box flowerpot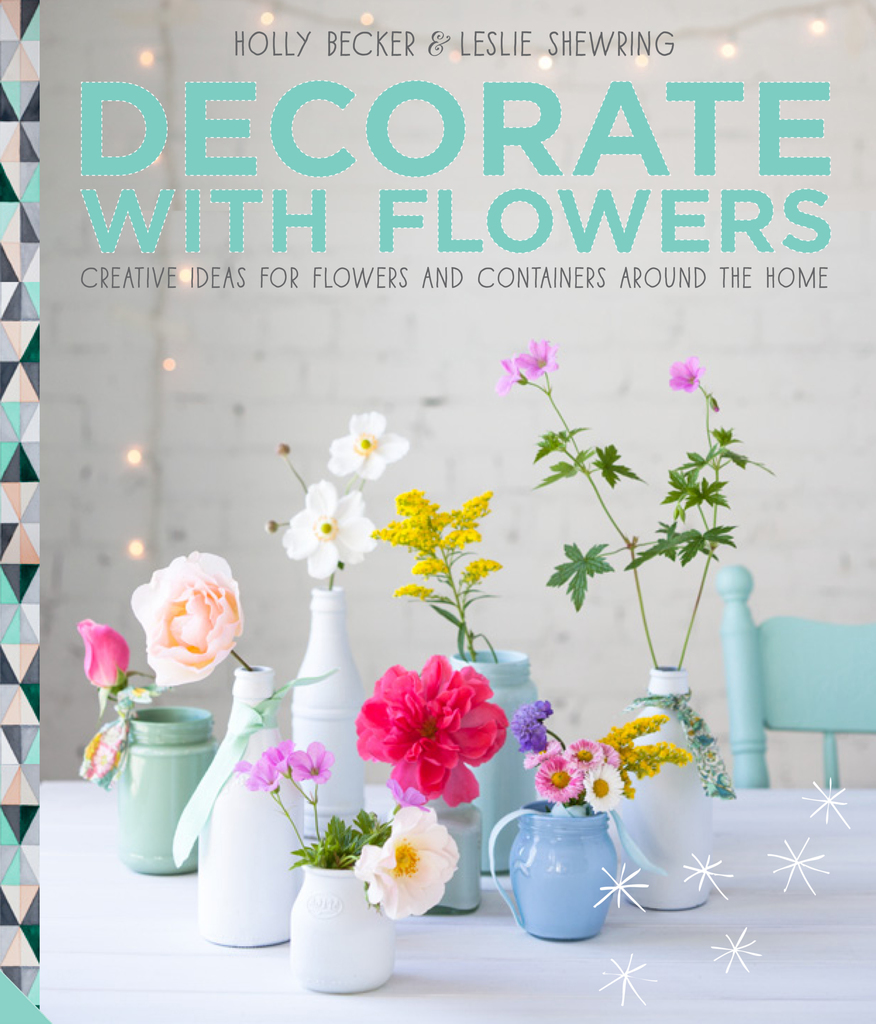
box=[191, 664, 302, 952]
